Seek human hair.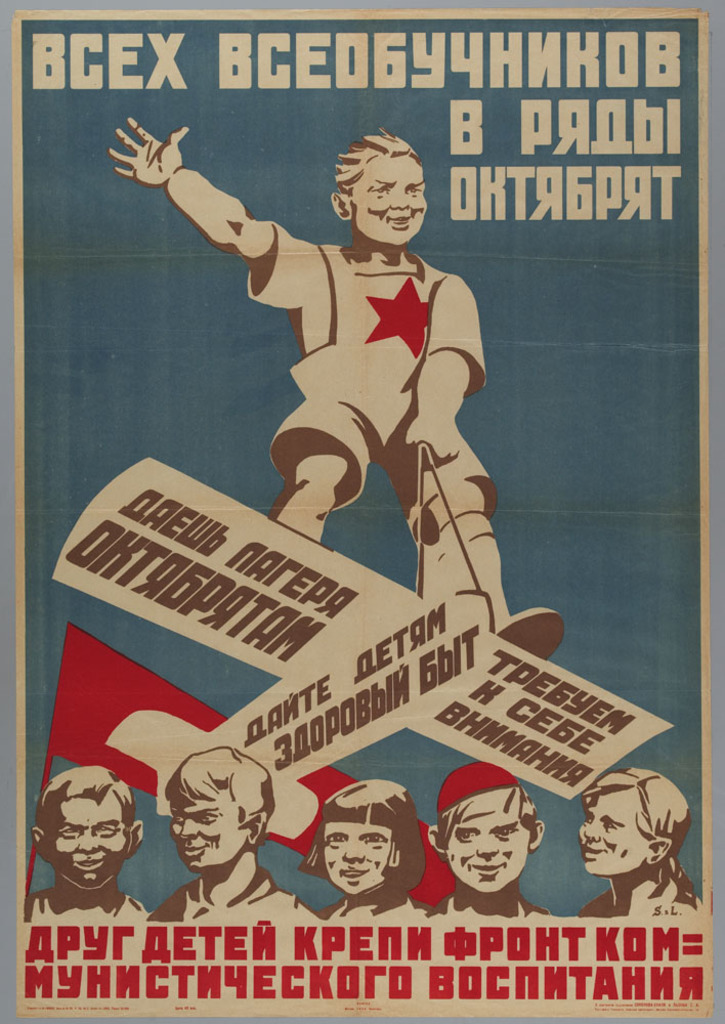
[30, 765, 138, 836].
